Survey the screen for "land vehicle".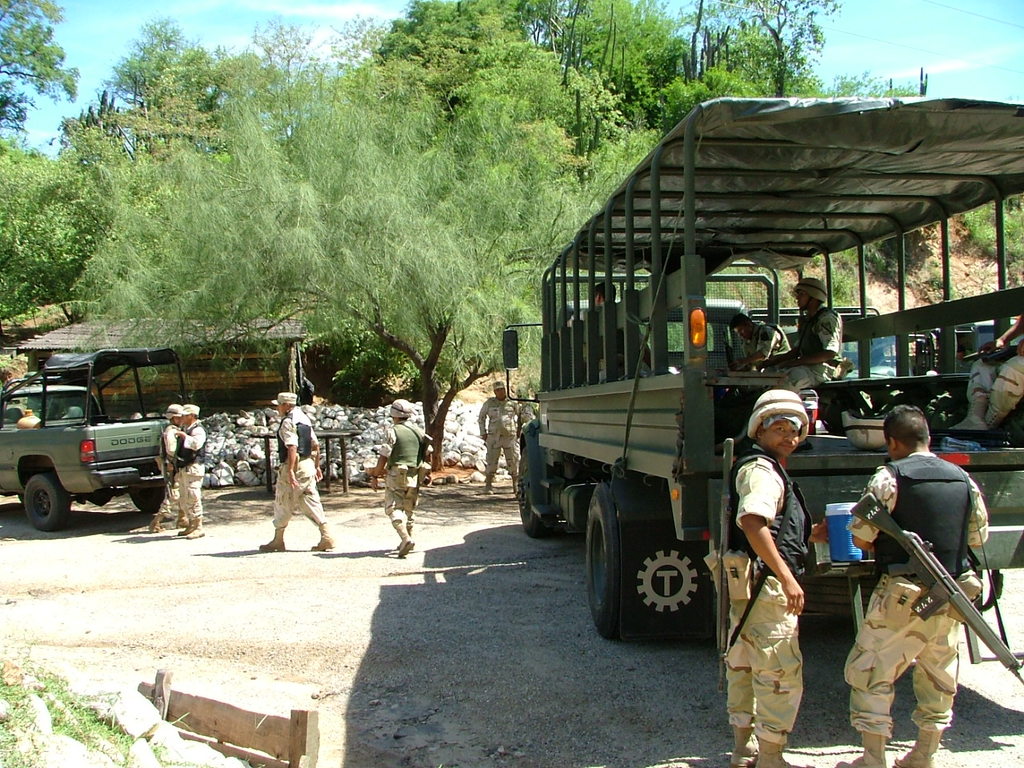
Survey found: Rect(0, 353, 196, 533).
